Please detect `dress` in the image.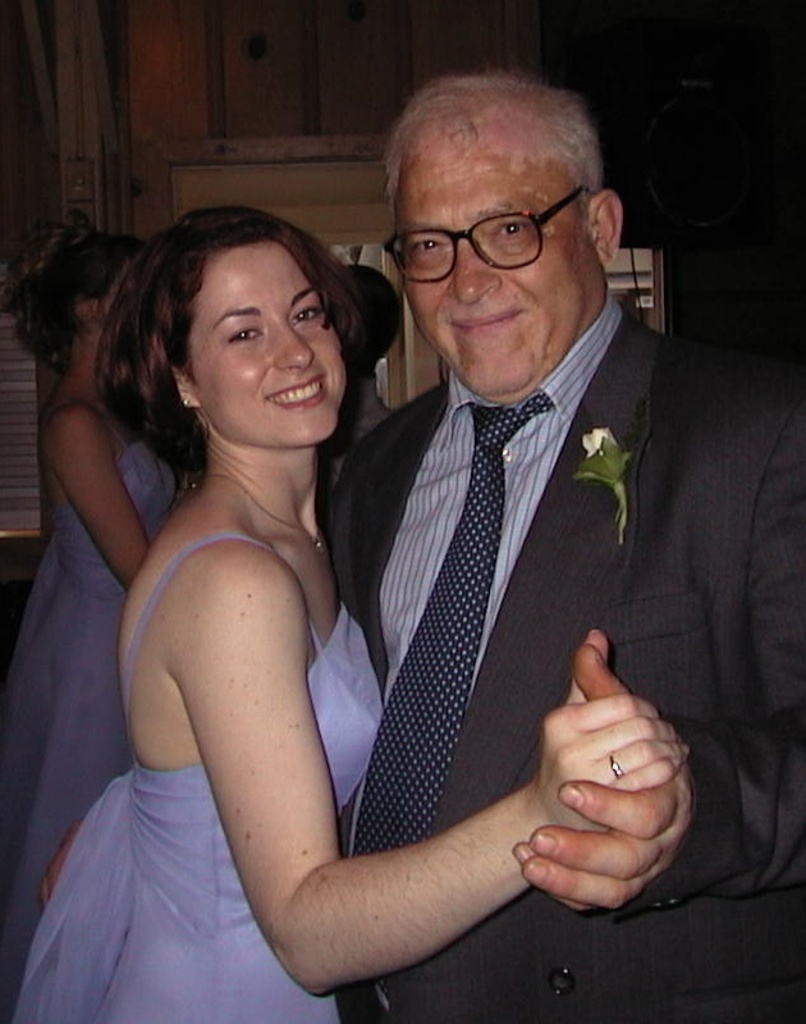
x1=13, y1=540, x2=385, y2=1023.
